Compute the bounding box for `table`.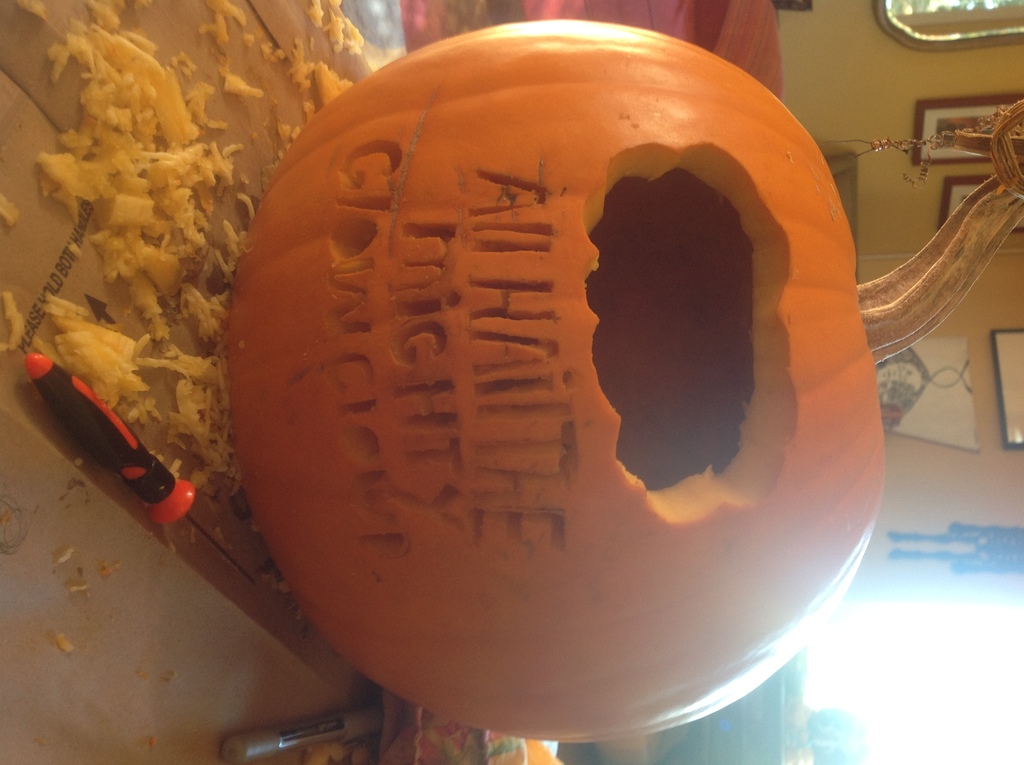
region(0, 0, 557, 764).
